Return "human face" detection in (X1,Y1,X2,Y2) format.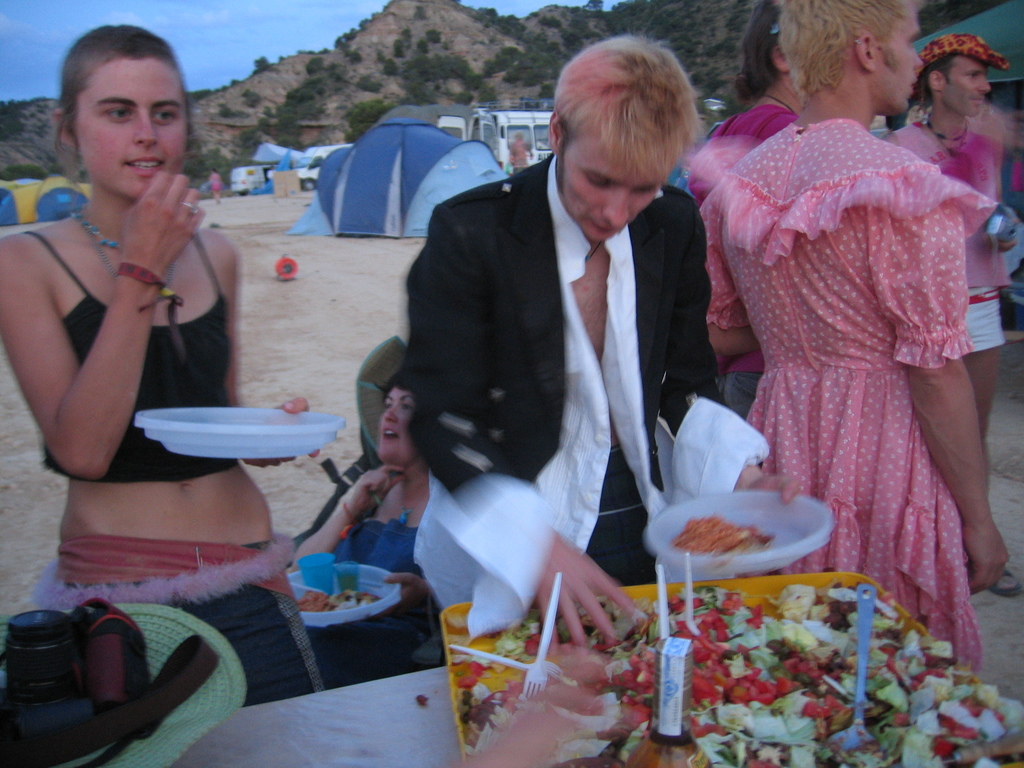
(939,56,990,119).
